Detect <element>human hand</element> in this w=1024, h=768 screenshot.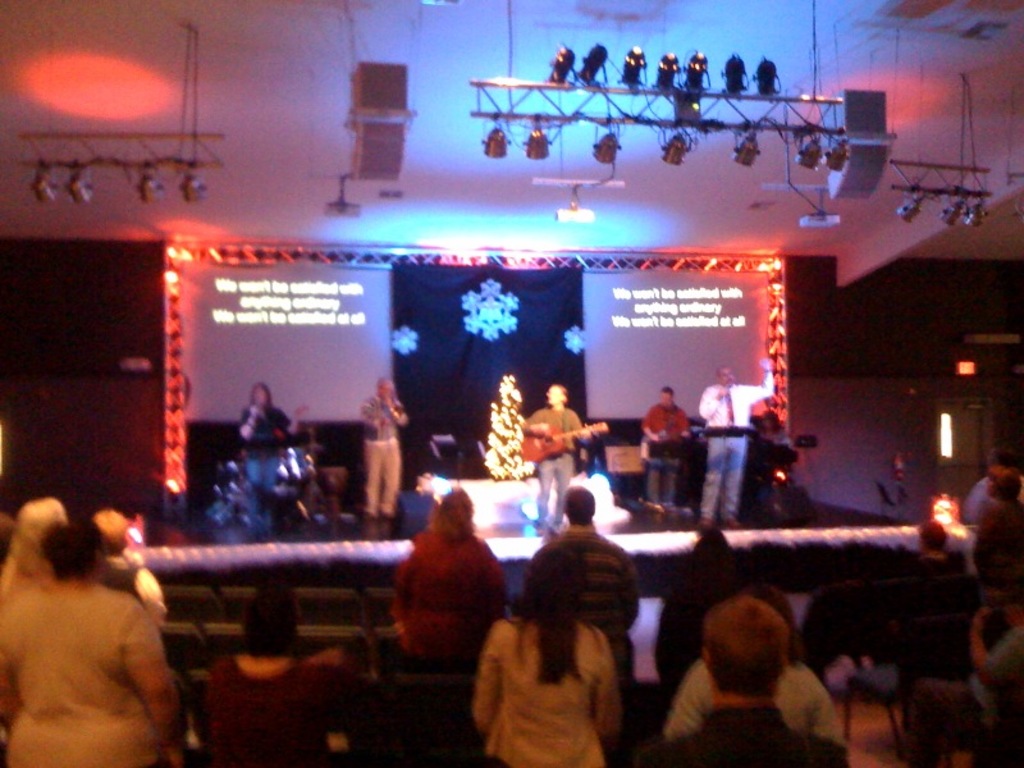
Detection: [644,430,664,444].
